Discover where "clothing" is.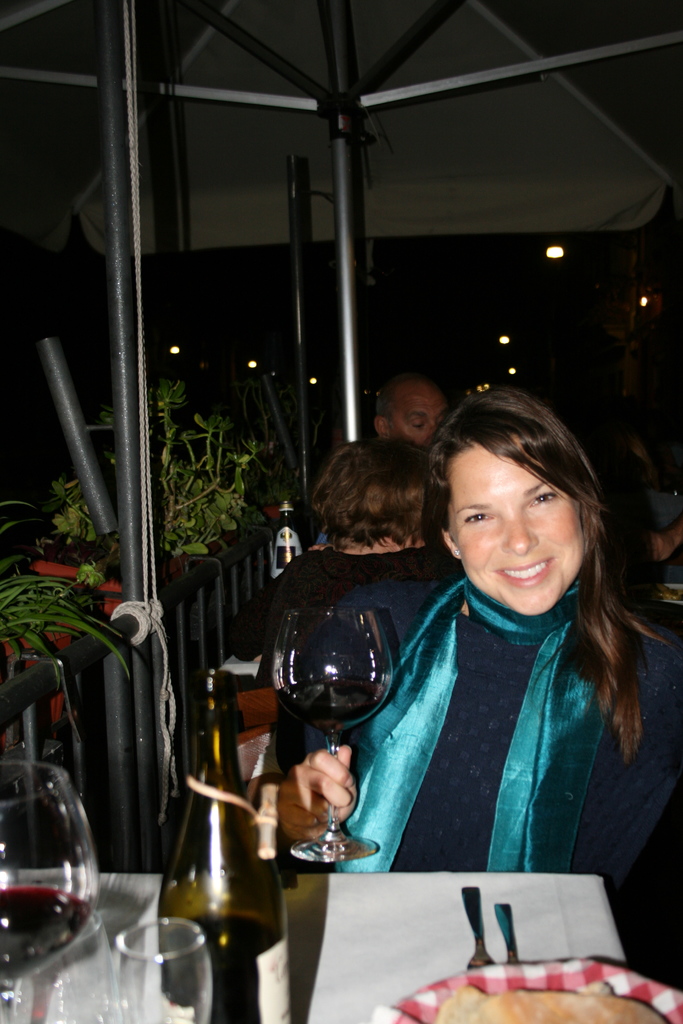
Discovered at <box>223,543,404,669</box>.
